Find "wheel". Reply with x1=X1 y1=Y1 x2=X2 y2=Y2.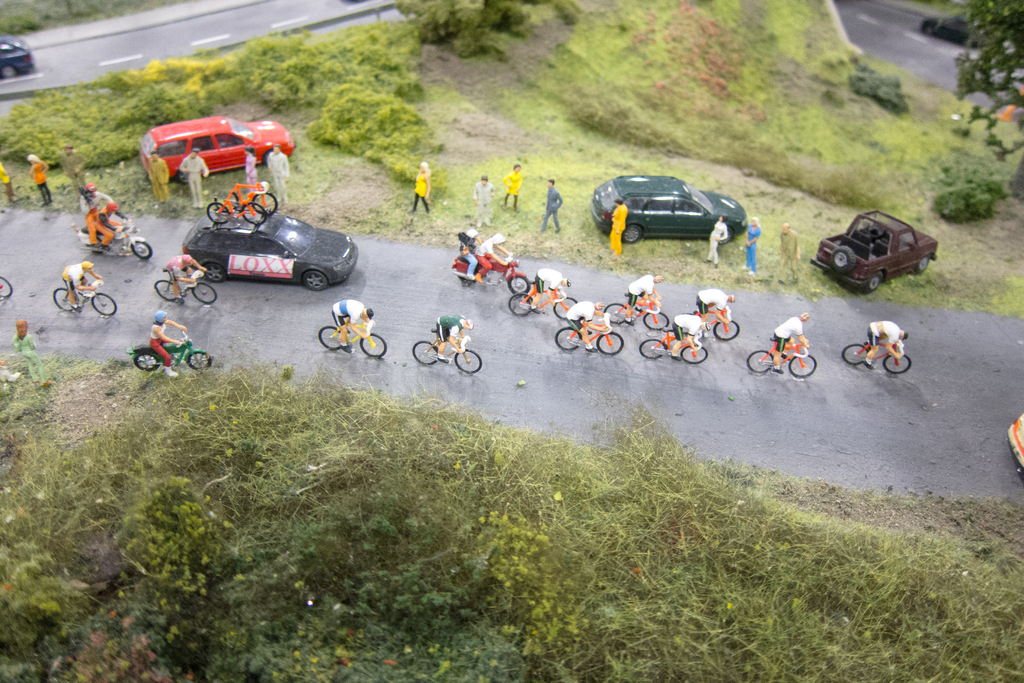
x1=644 y1=313 x2=669 y2=329.
